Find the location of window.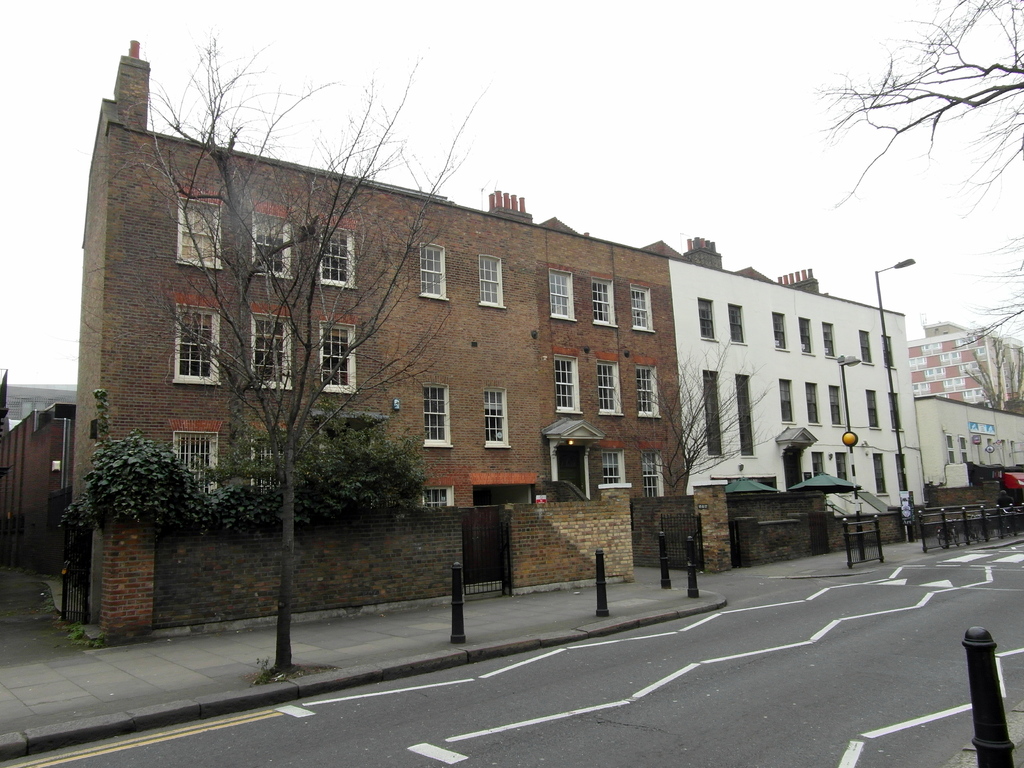
Location: bbox(420, 382, 451, 448).
